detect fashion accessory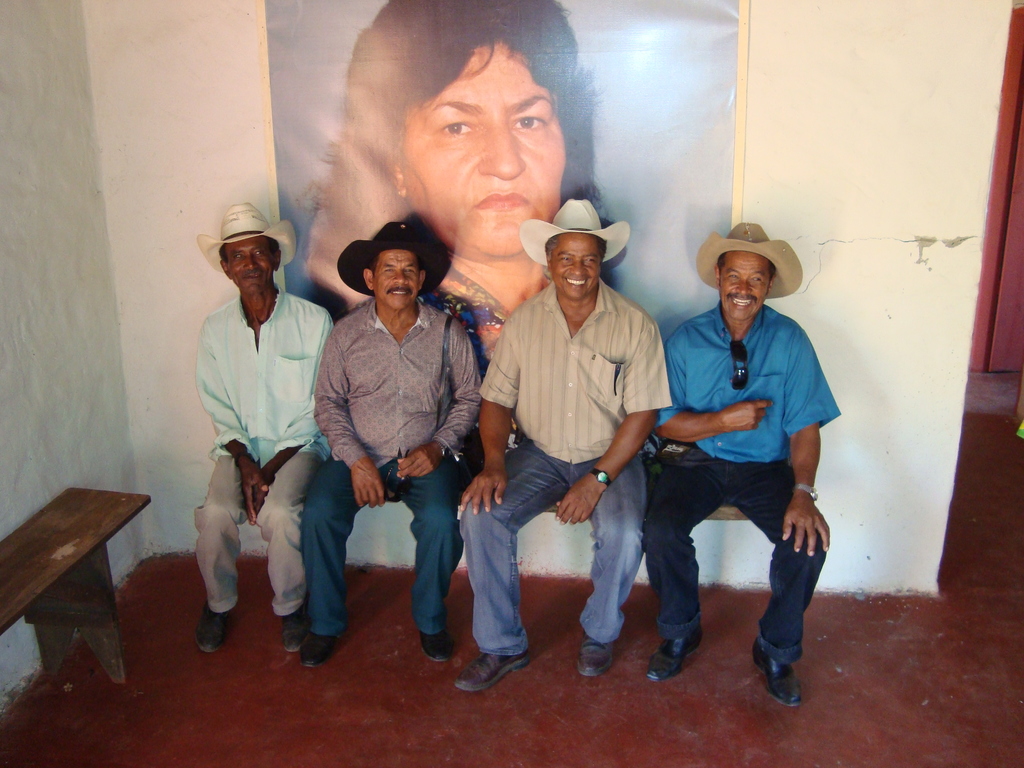
<region>517, 199, 634, 265</region>
